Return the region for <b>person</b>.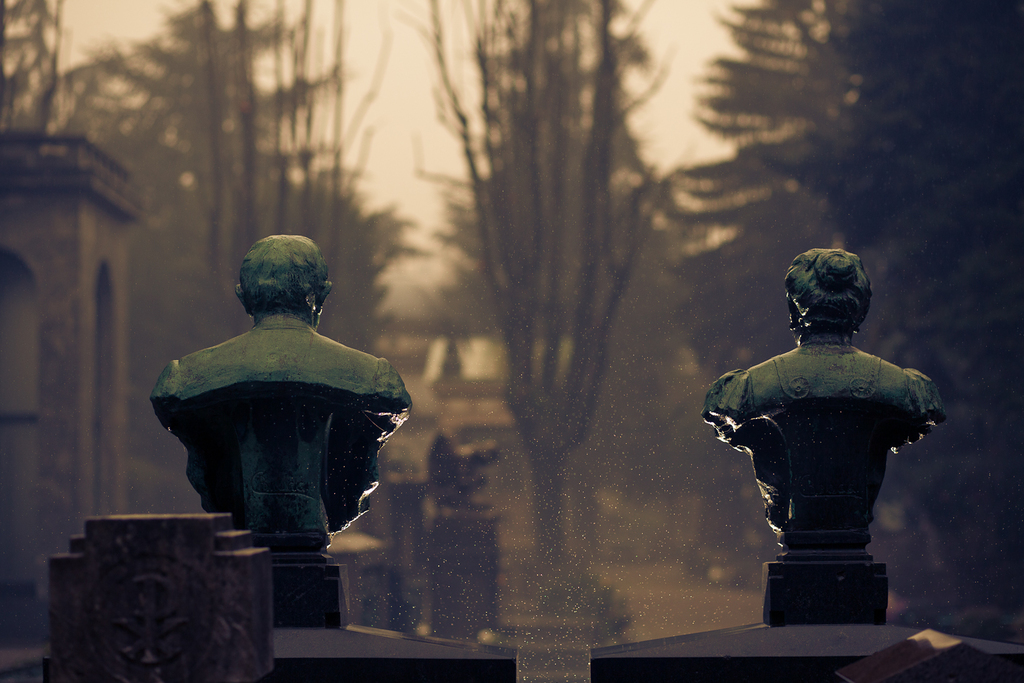
bbox=[144, 234, 420, 551].
